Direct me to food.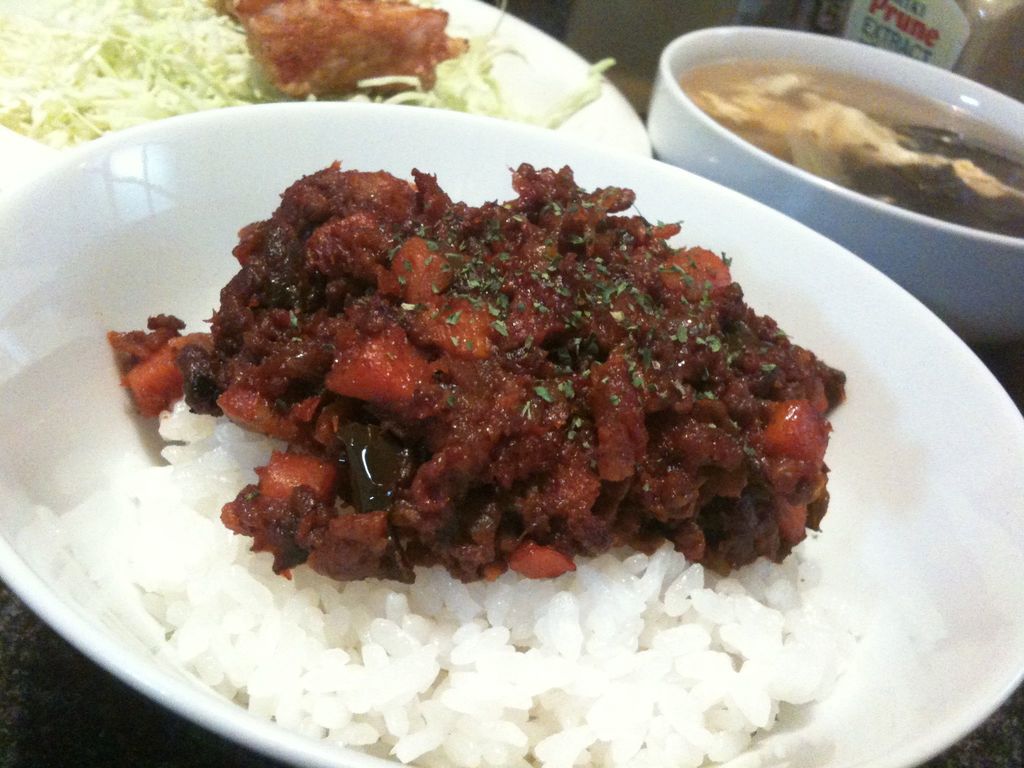
Direction: rect(110, 159, 851, 582).
